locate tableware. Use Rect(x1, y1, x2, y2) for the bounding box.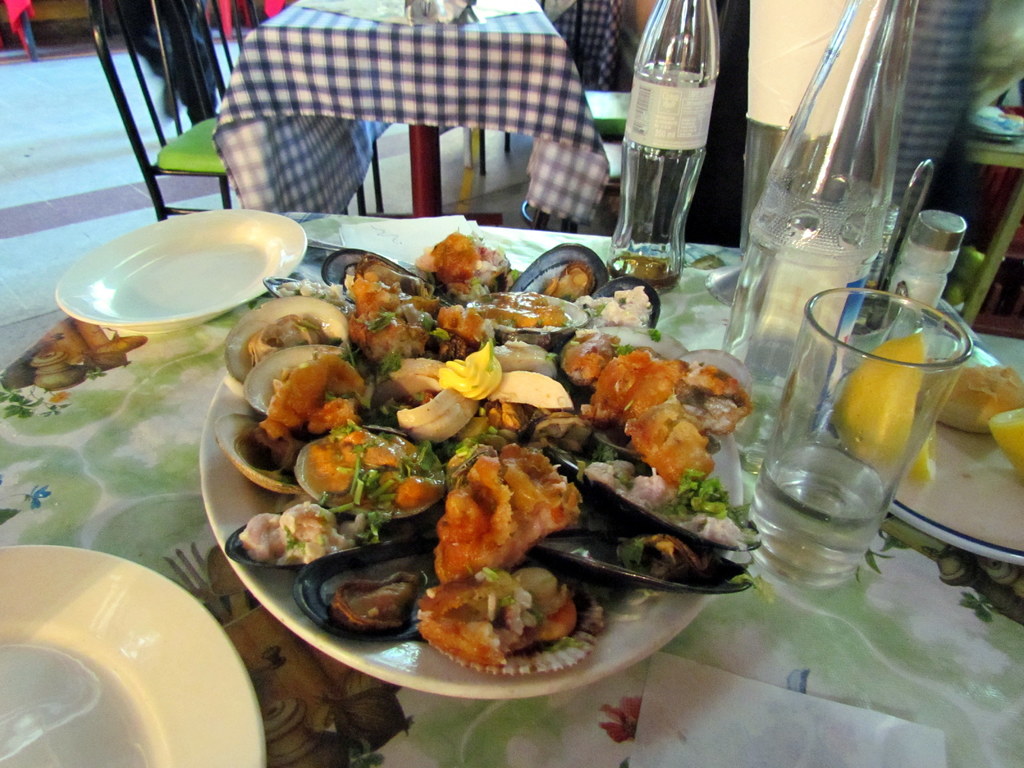
Rect(54, 209, 308, 335).
